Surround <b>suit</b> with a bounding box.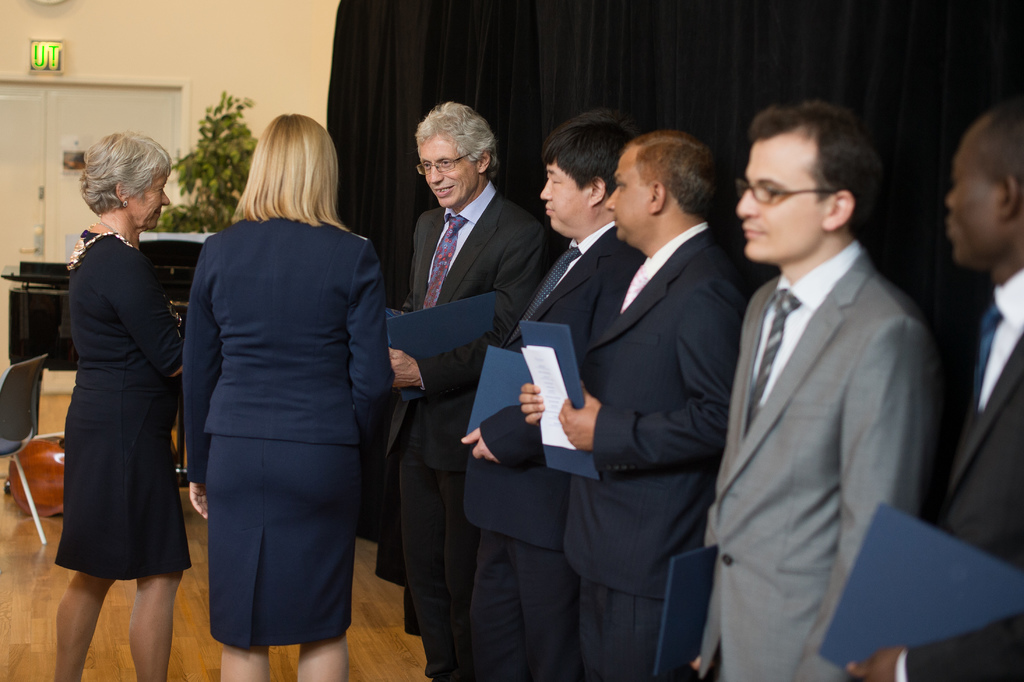
bbox(53, 226, 187, 579).
